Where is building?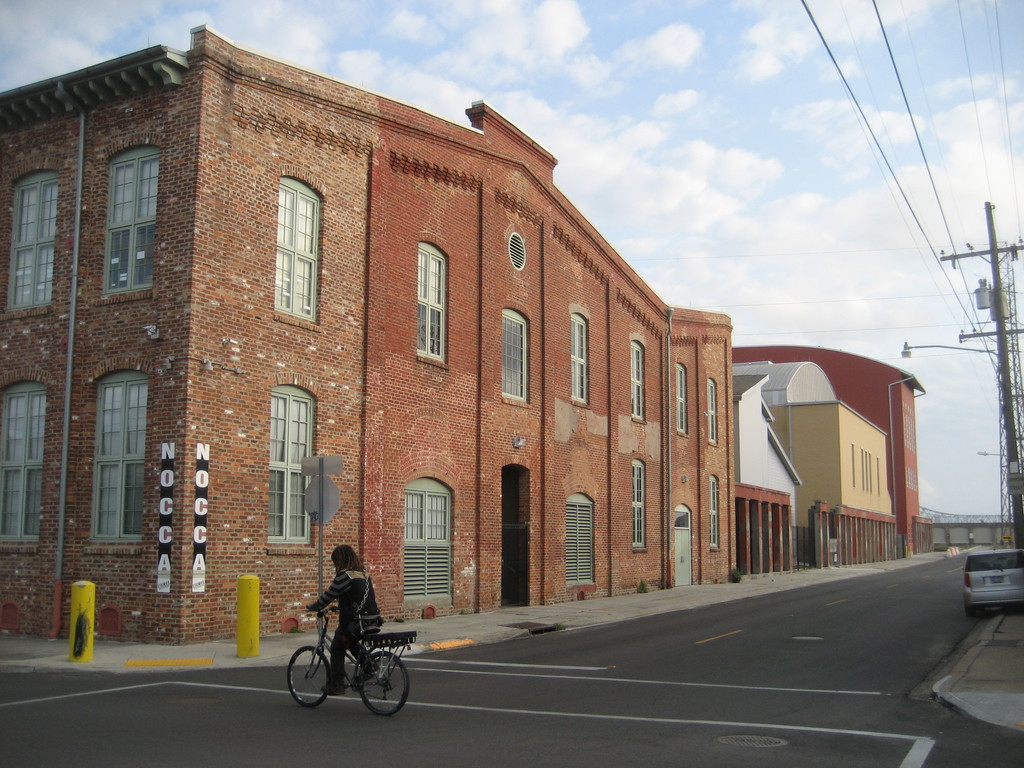
[left=735, top=337, right=930, bottom=559].
